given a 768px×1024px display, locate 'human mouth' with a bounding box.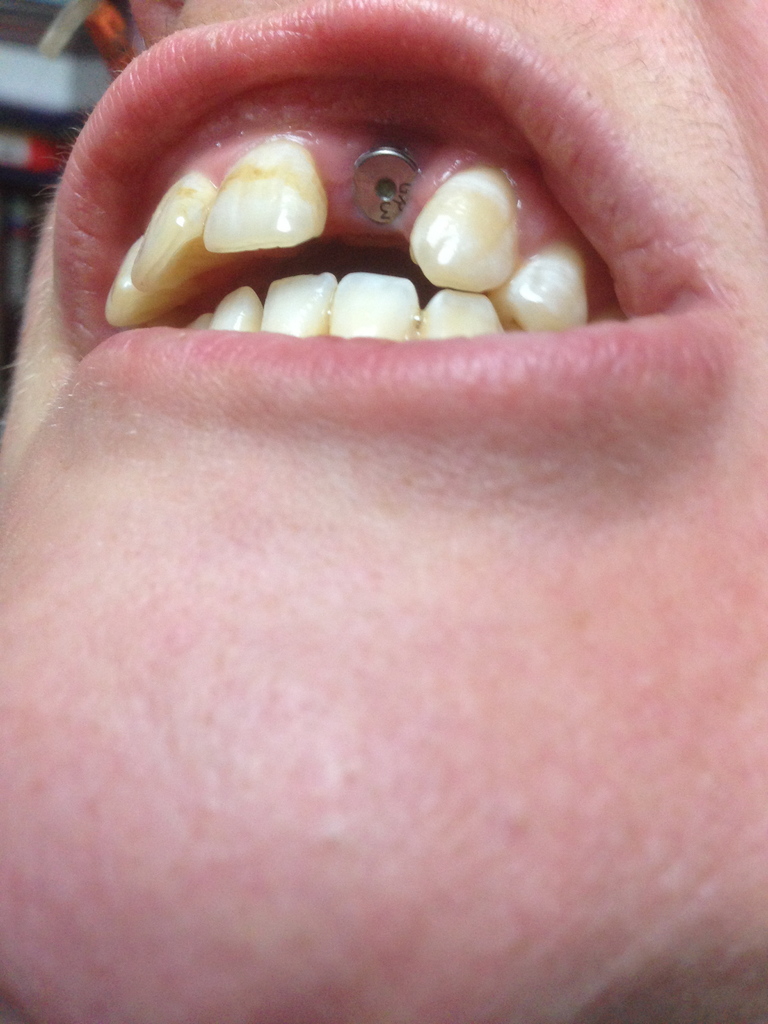
Located: {"x1": 53, "y1": 0, "x2": 730, "y2": 420}.
